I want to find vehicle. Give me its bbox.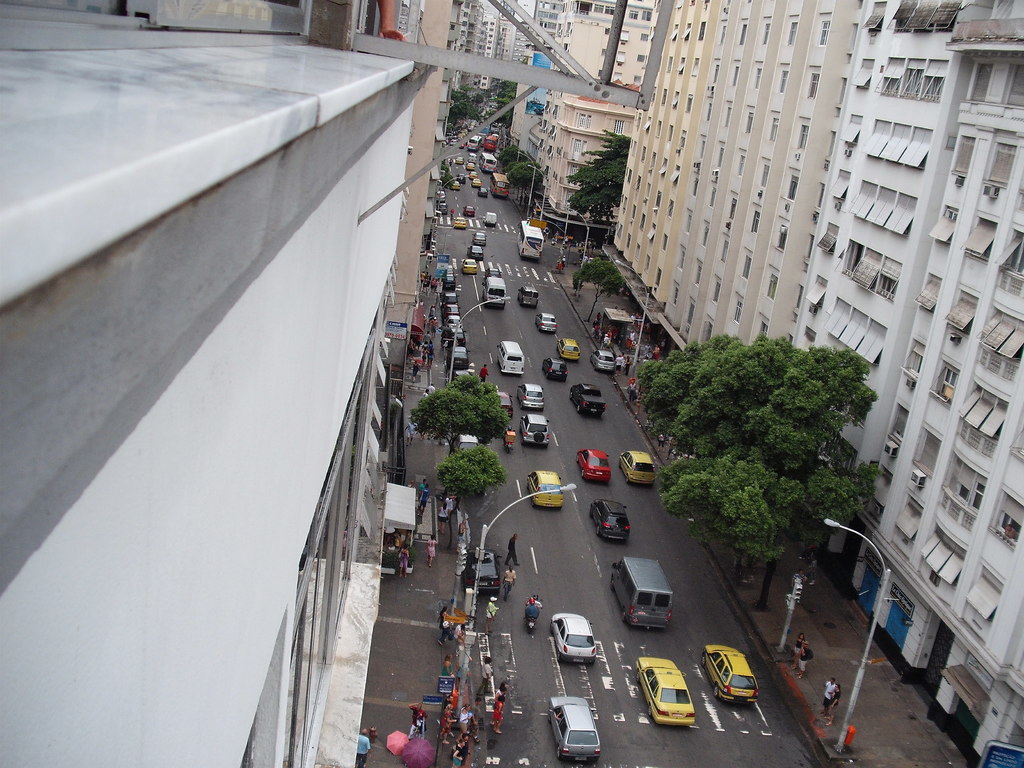
[485,276,508,315].
